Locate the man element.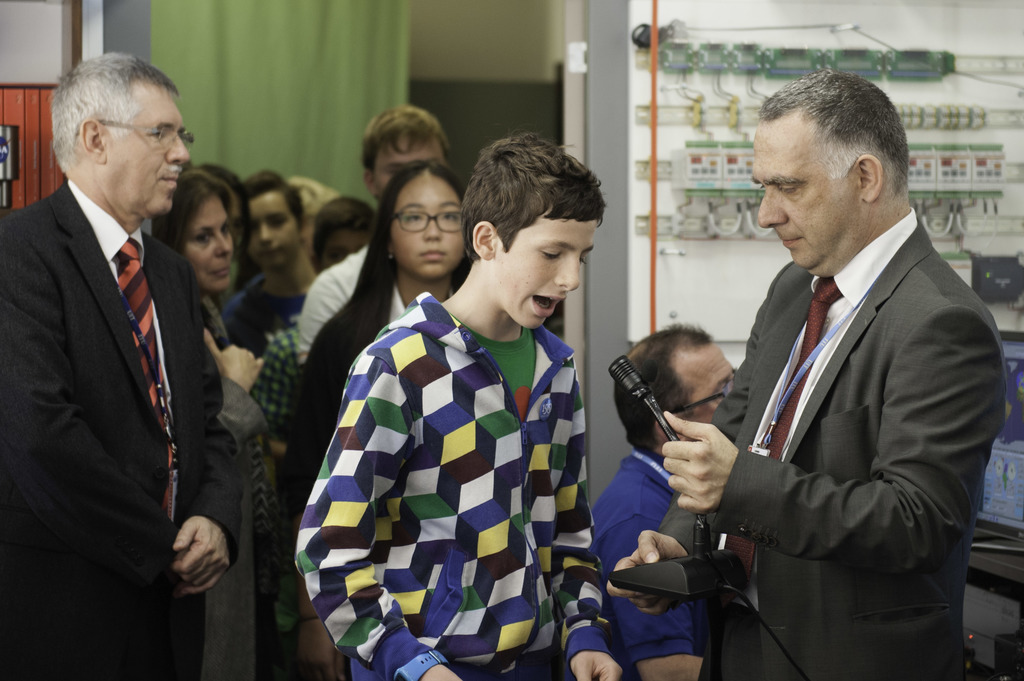
Element bbox: crop(588, 324, 741, 680).
